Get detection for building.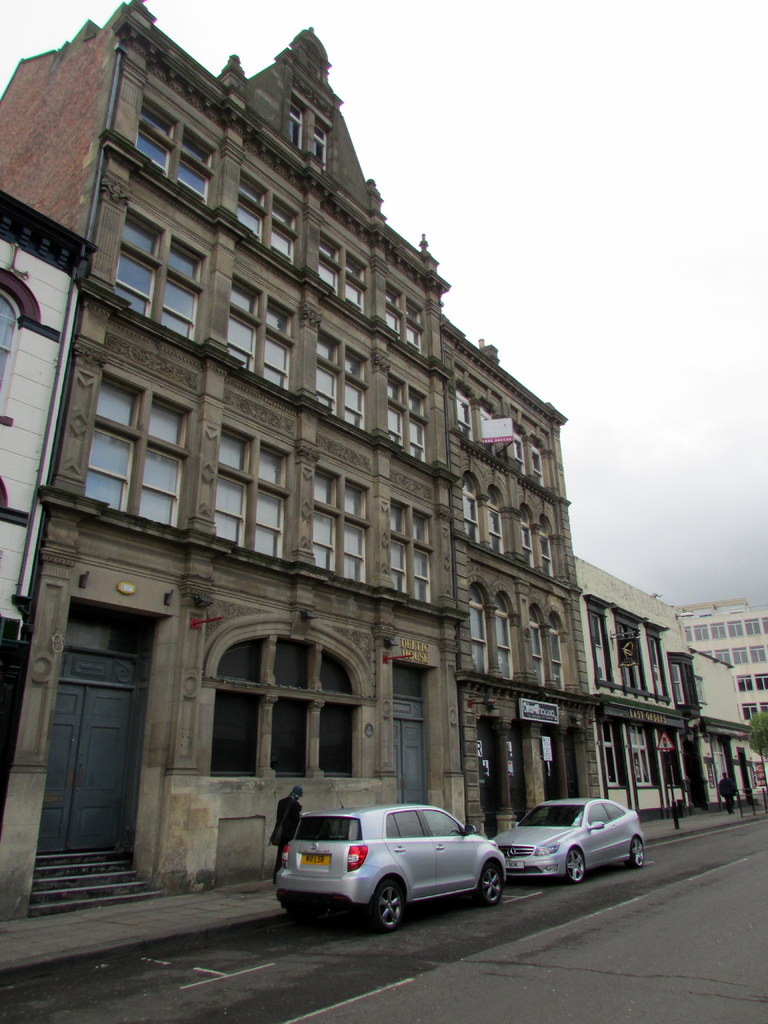
Detection: 0,187,91,811.
